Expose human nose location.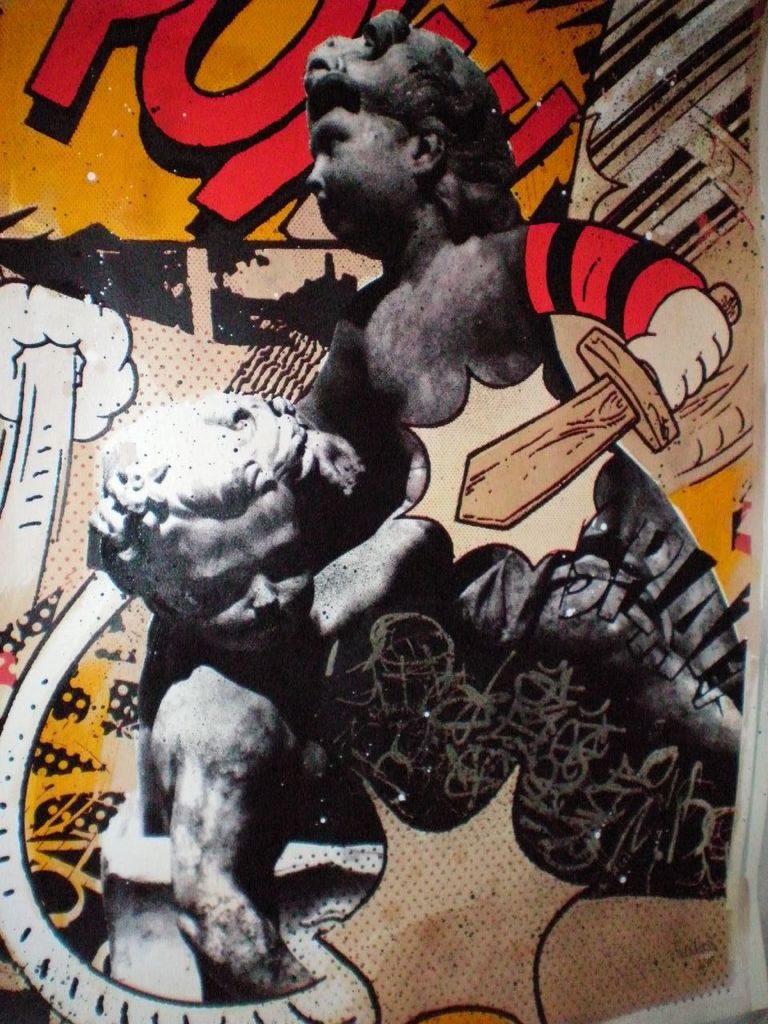
Exposed at rect(253, 572, 285, 610).
